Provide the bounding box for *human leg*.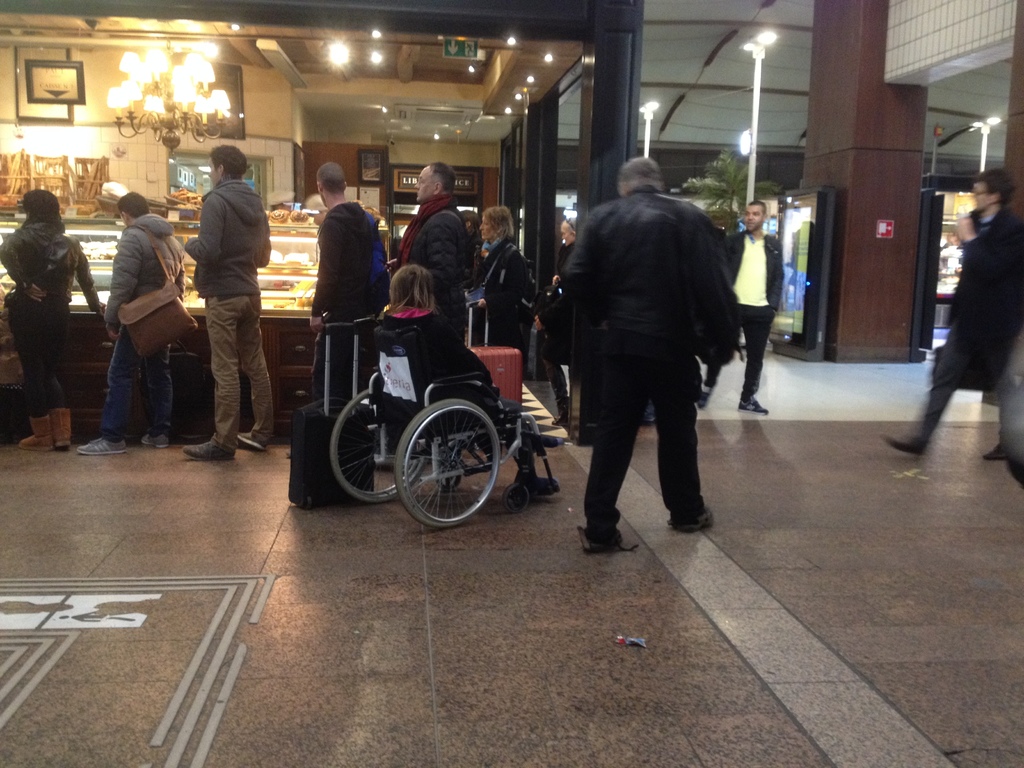
[883, 346, 961, 446].
